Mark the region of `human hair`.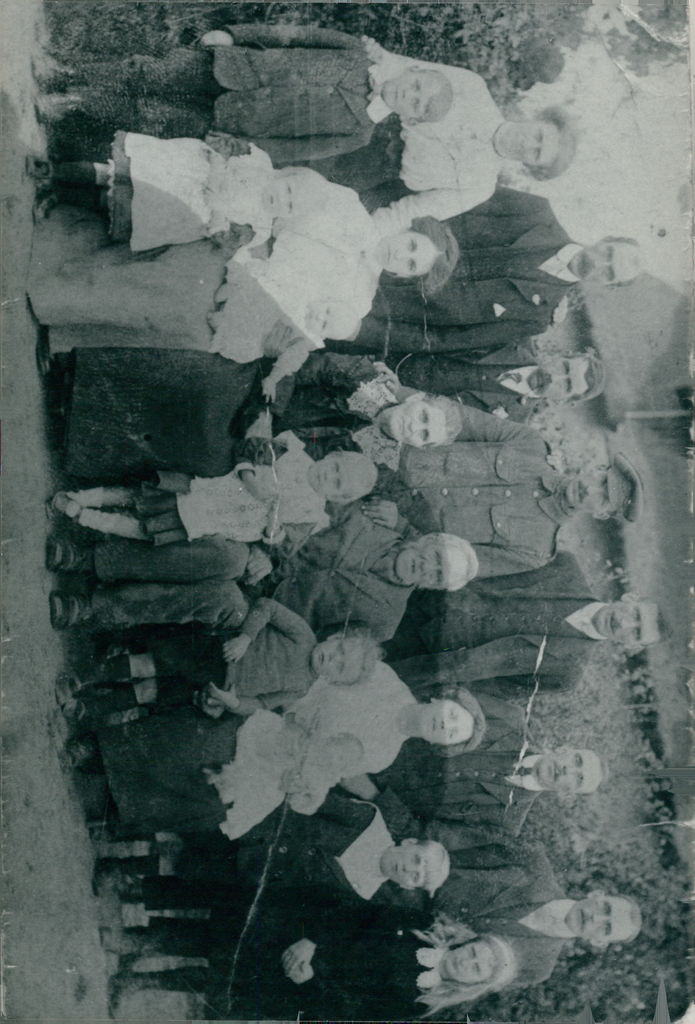
Region: [336,447,379,503].
